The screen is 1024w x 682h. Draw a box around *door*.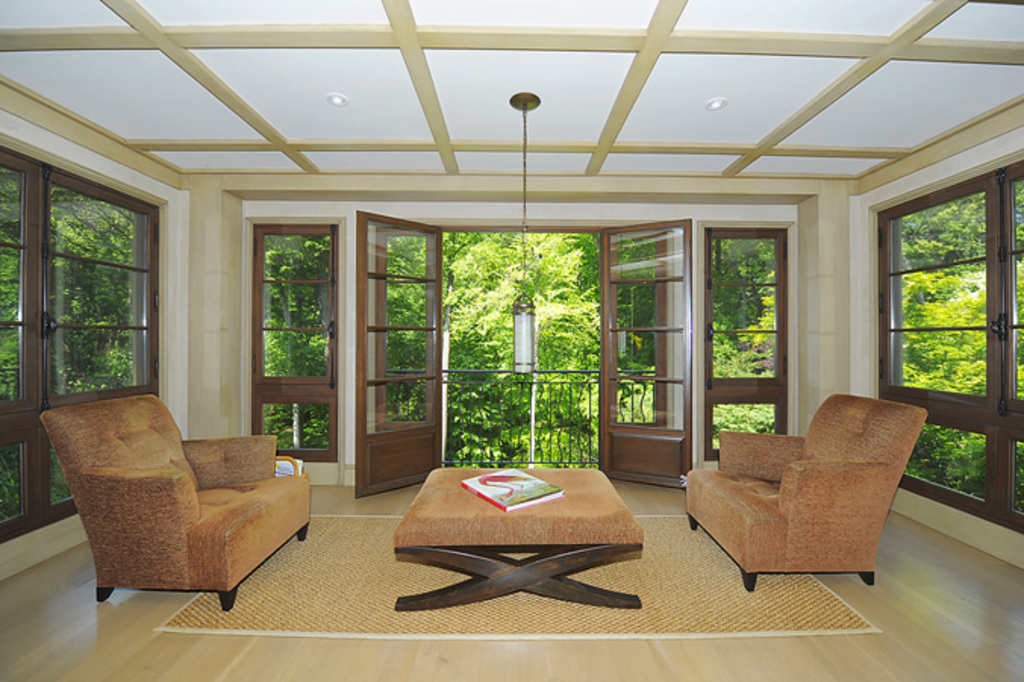
(x1=598, y1=217, x2=692, y2=483).
